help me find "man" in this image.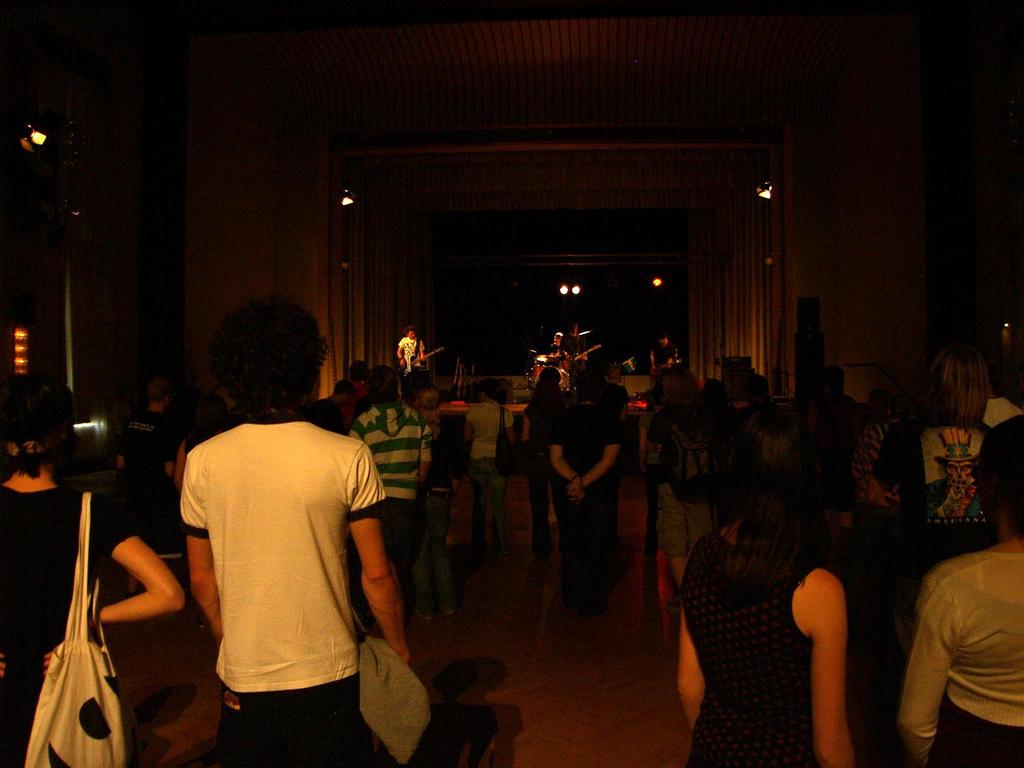
Found it: 558:319:589:390.
